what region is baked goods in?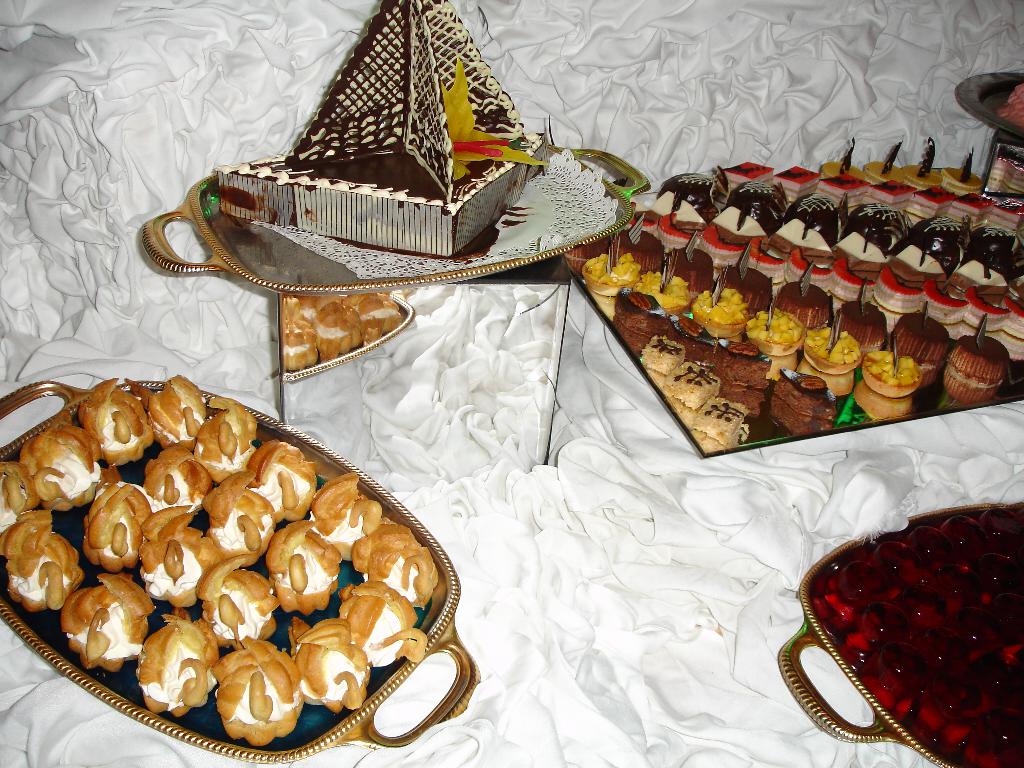
region(807, 306, 867, 397).
